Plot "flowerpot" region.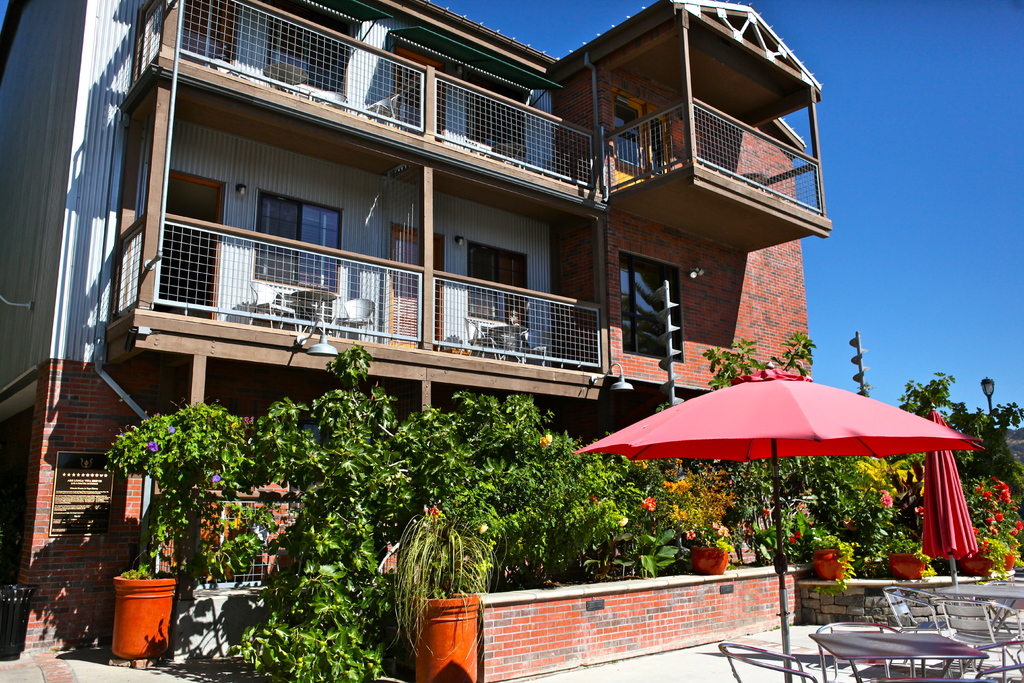
Plotted at <region>414, 595, 479, 682</region>.
